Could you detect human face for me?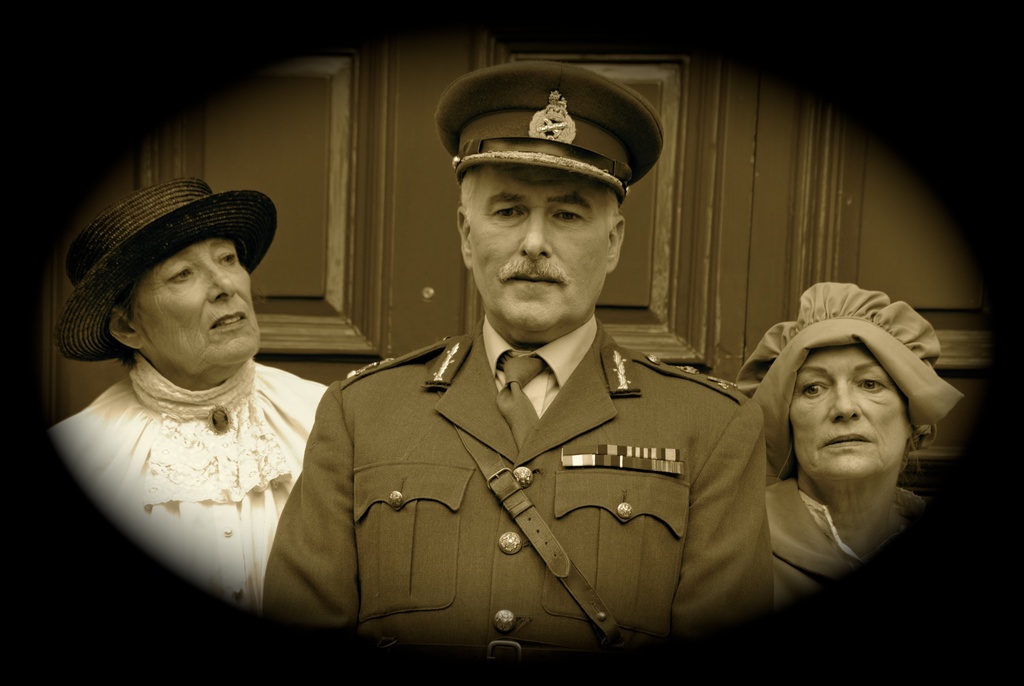
Detection result: {"left": 134, "top": 241, "right": 286, "bottom": 370}.
